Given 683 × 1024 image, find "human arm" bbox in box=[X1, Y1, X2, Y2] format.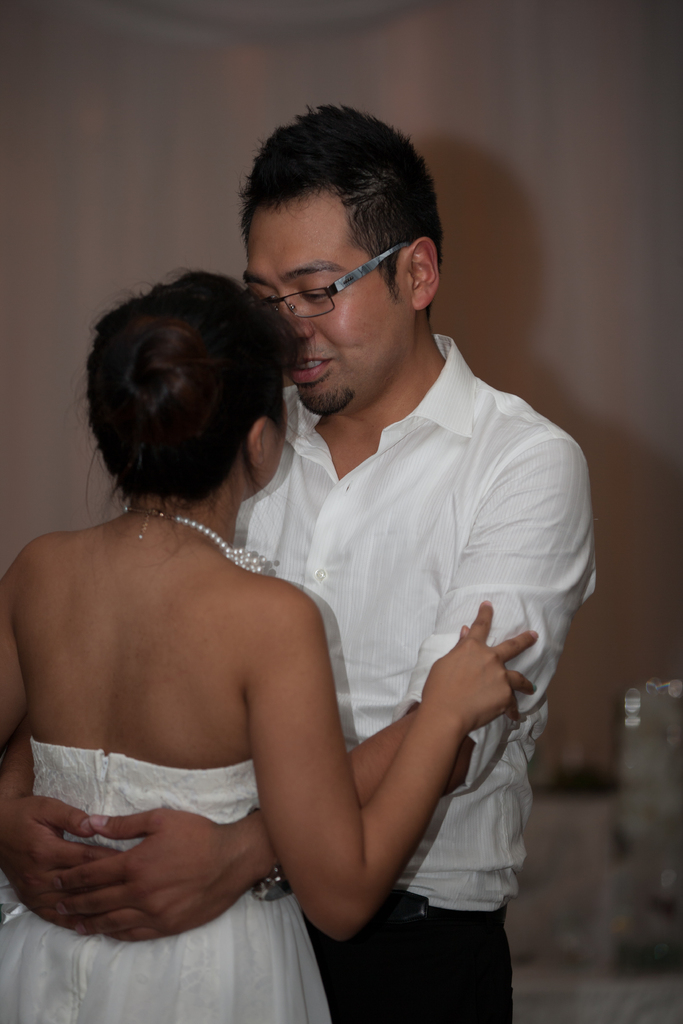
box=[0, 720, 140, 955].
